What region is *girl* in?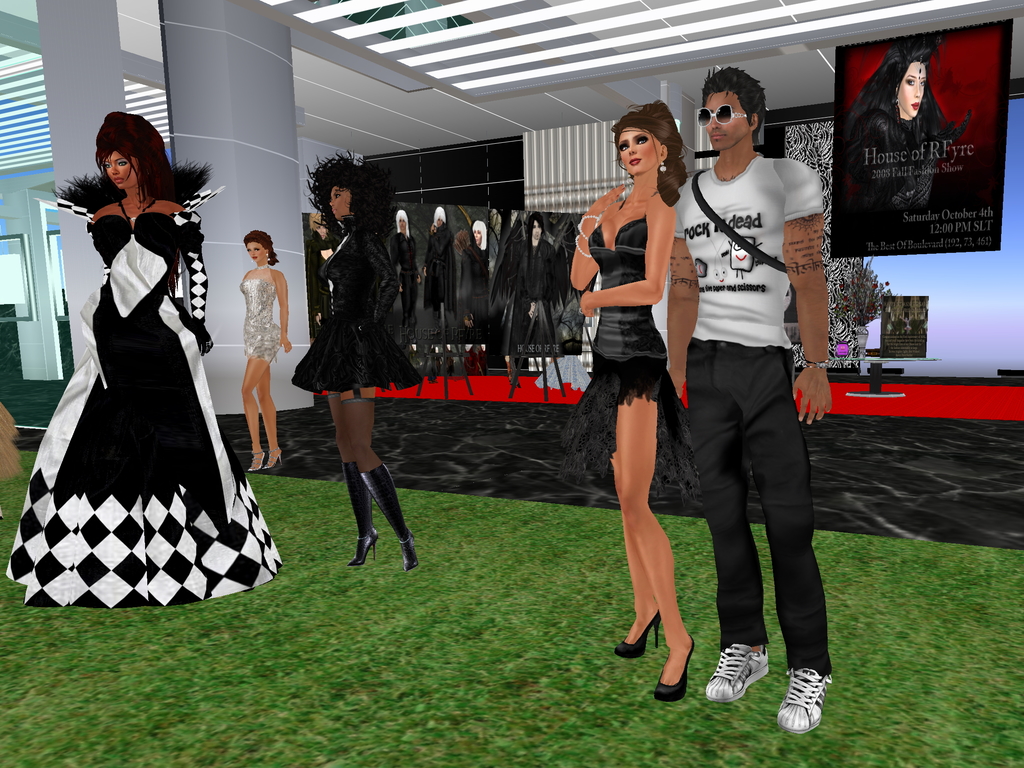
(240, 228, 294, 469).
